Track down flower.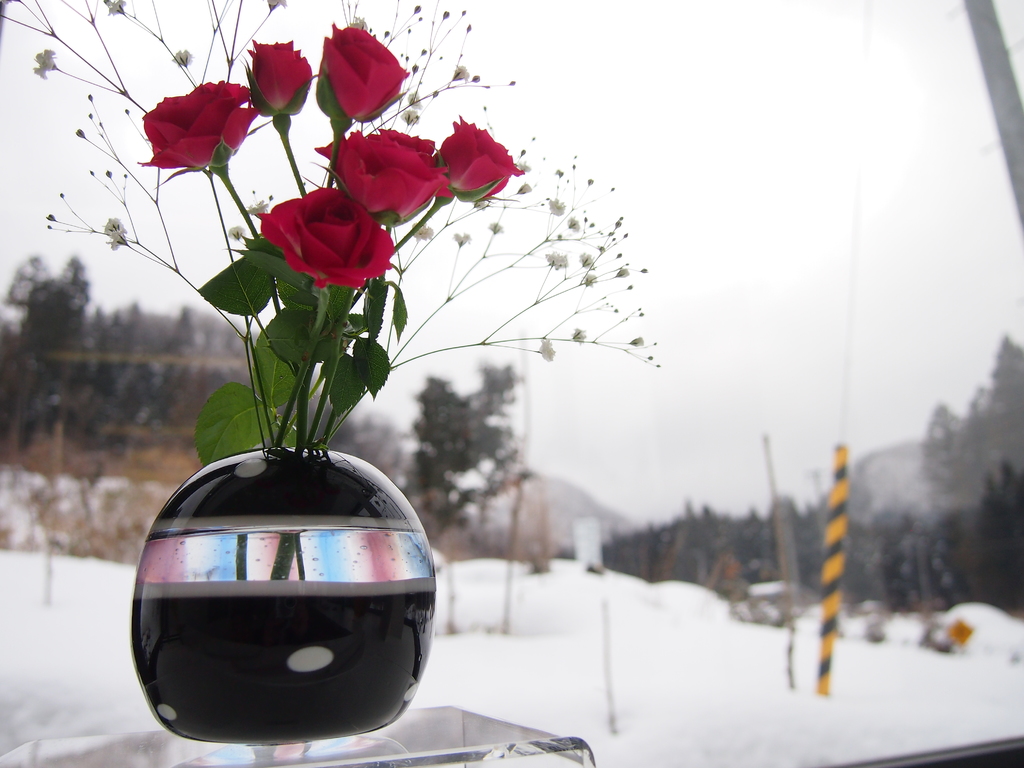
Tracked to {"x1": 573, "y1": 329, "x2": 587, "y2": 345}.
